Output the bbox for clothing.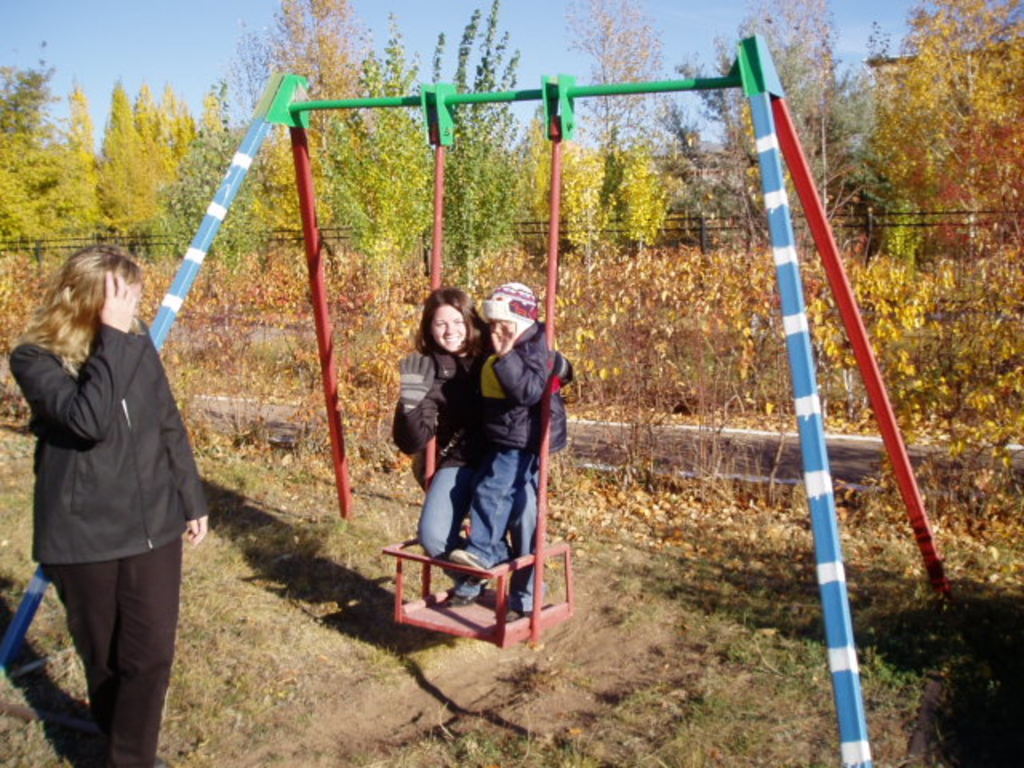
pyautogui.locateOnScreen(466, 320, 570, 608).
